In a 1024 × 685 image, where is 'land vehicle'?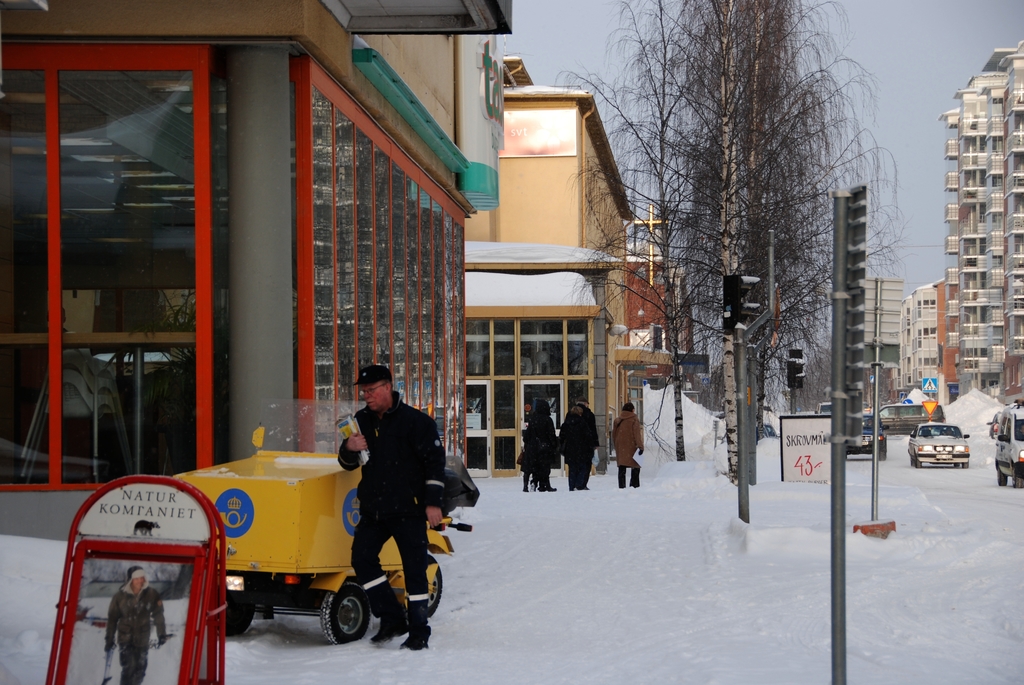
pyautogui.locateOnScreen(994, 398, 1023, 489).
